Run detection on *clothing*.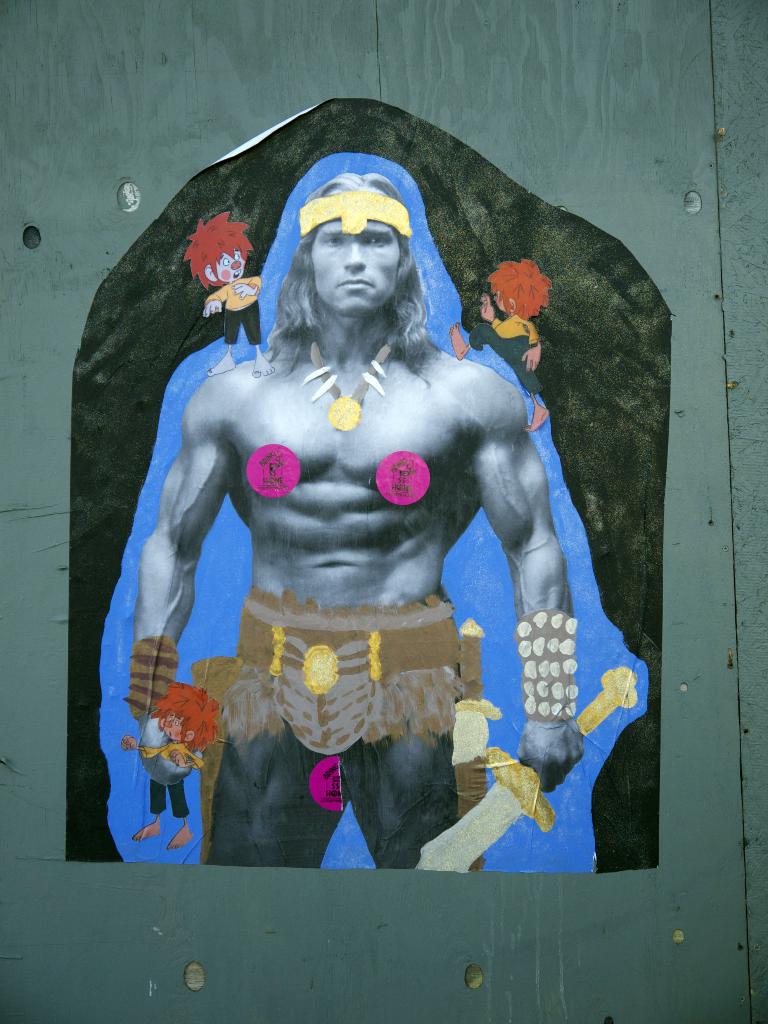
Result: {"left": 200, "top": 276, "right": 263, "bottom": 346}.
